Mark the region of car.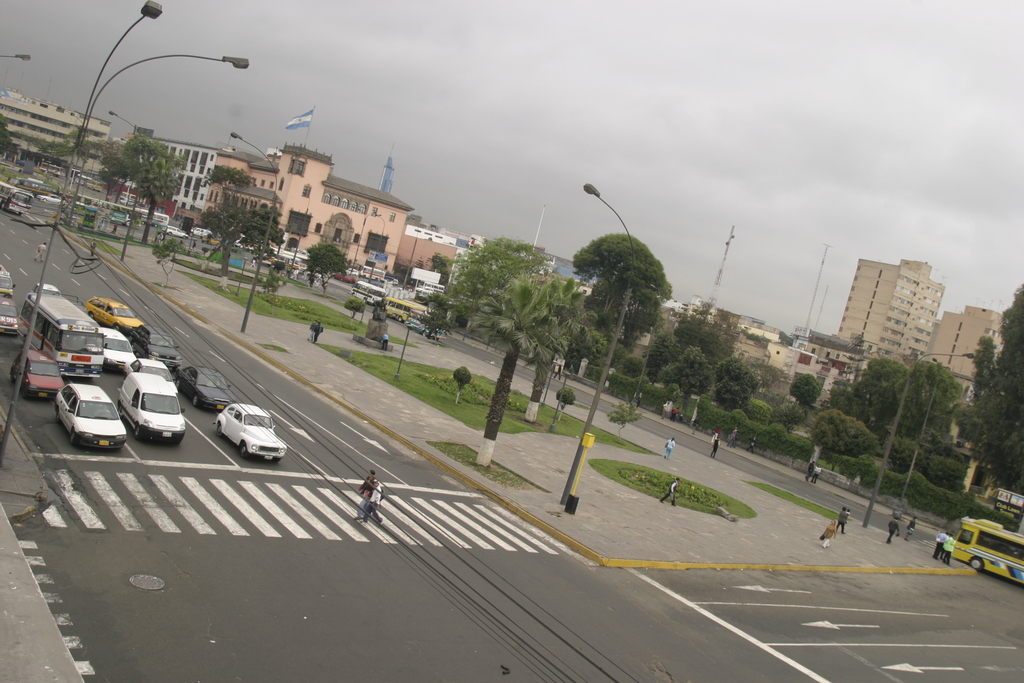
Region: {"x1": 12, "y1": 349, "x2": 64, "y2": 399}.
